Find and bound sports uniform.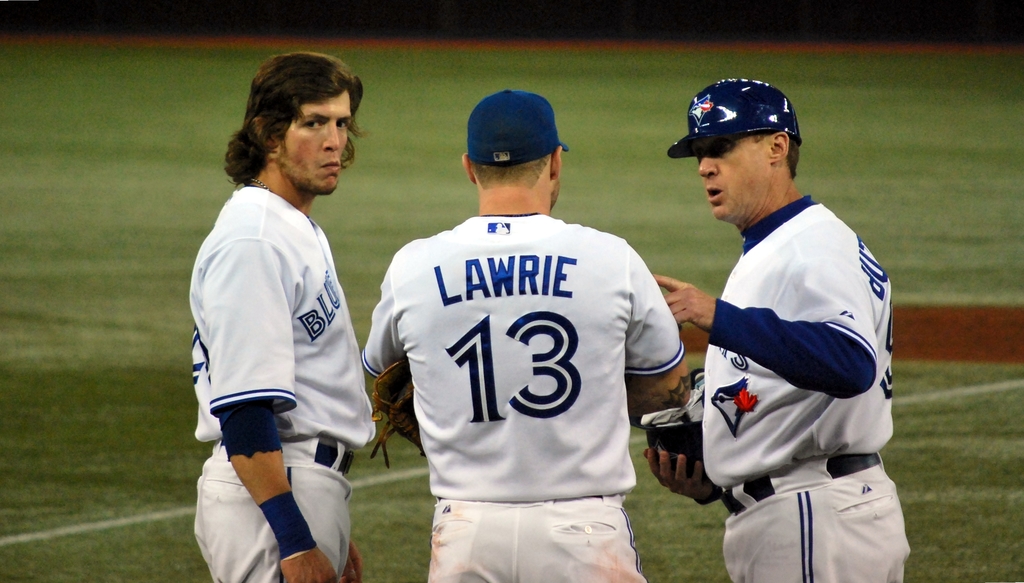
Bound: crop(193, 184, 389, 582).
